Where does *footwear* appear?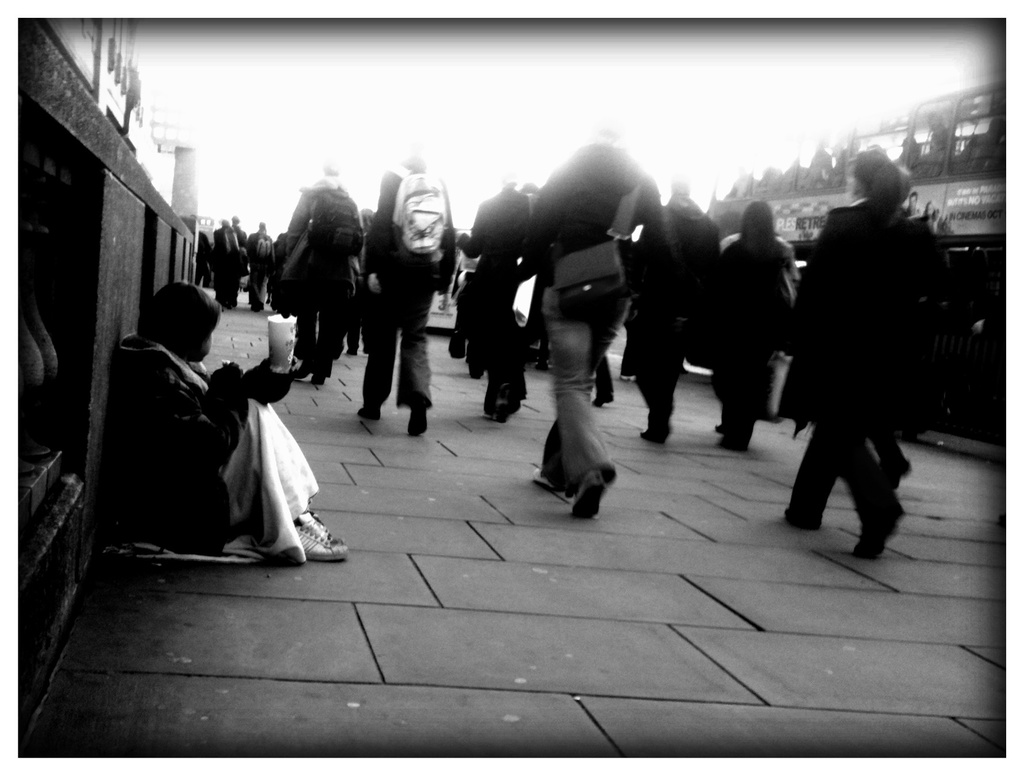
Appears at 591 390 615 408.
